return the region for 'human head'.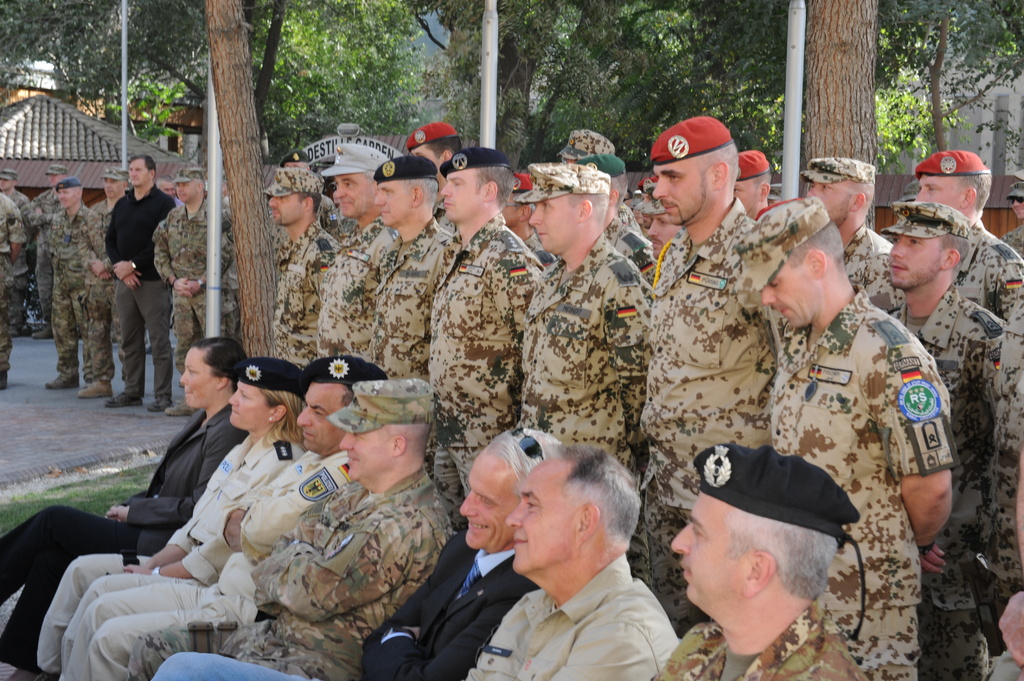
333 142 391 223.
